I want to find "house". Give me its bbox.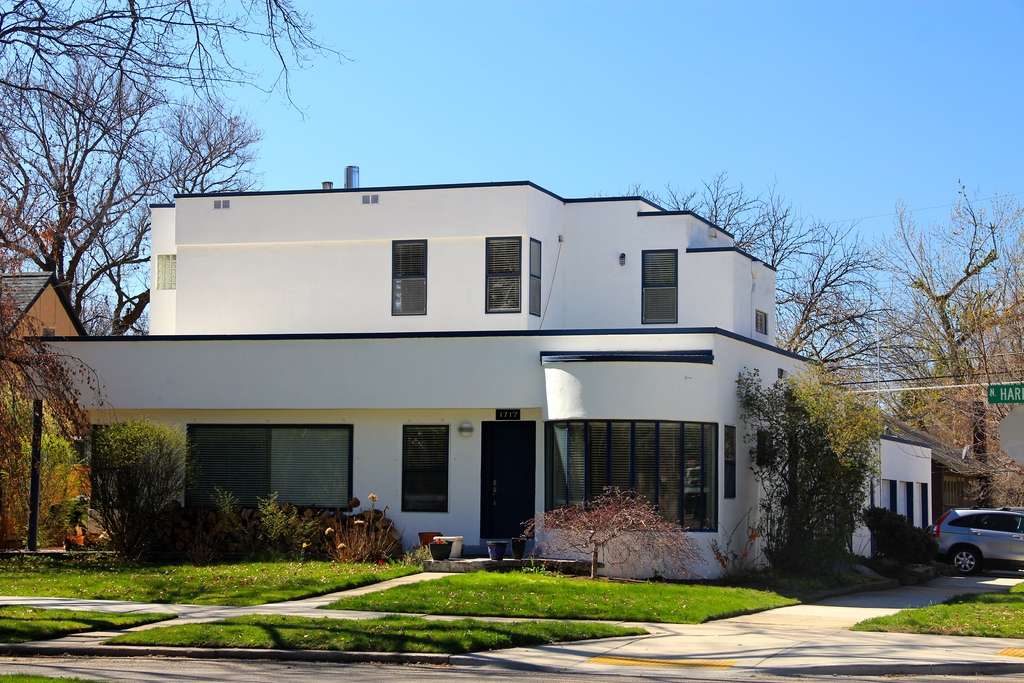
[836, 406, 936, 555].
